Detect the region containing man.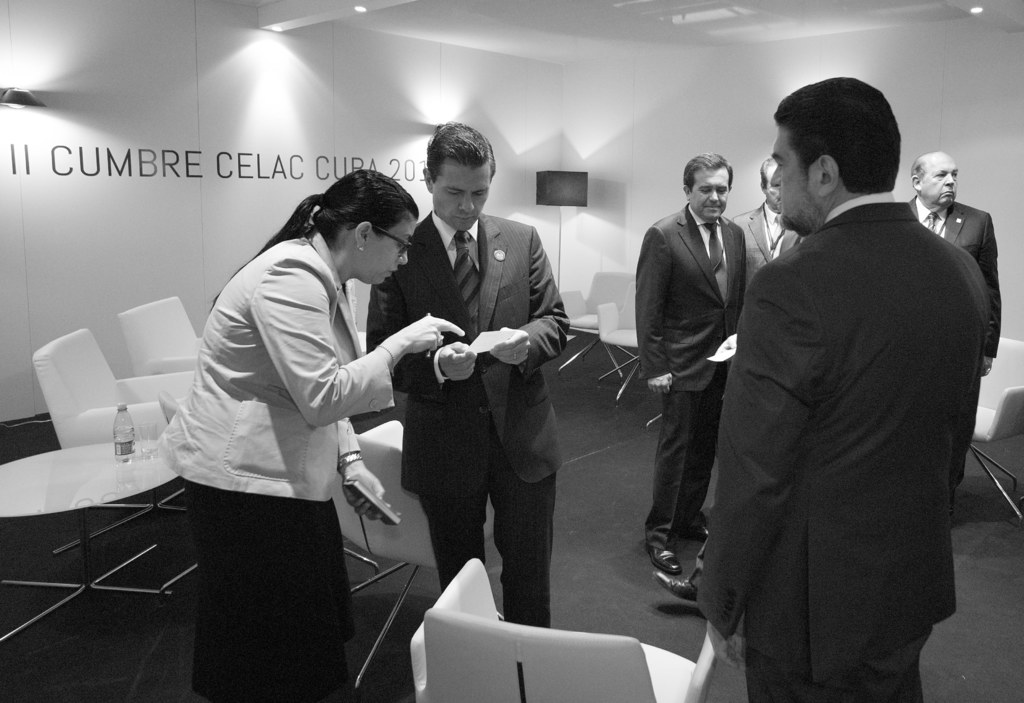
bbox=(703, 56, 1000, 702).
